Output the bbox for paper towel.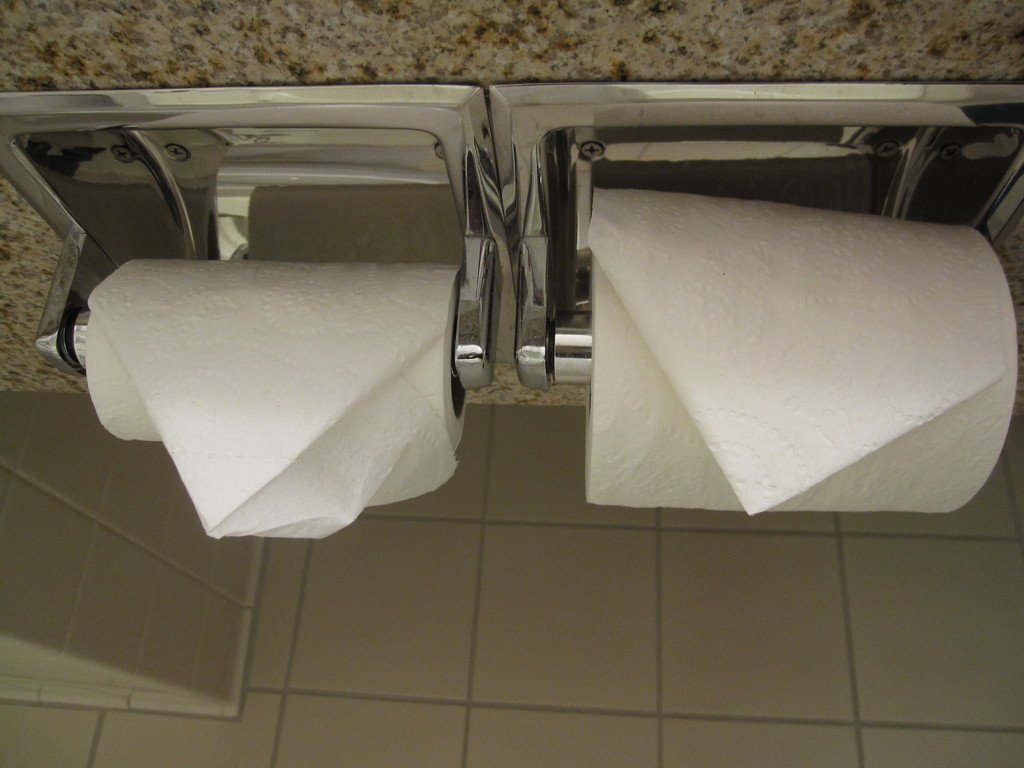
558 191 1023 528.
